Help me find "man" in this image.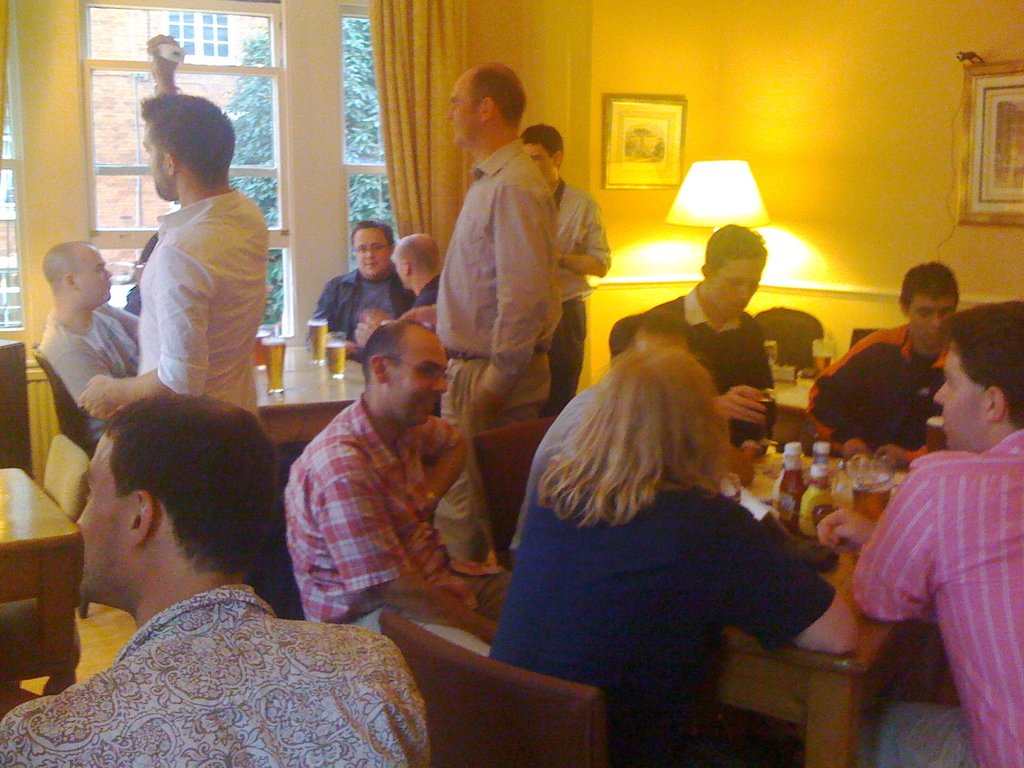
Found it: box=[316, 219, 413, 342].
